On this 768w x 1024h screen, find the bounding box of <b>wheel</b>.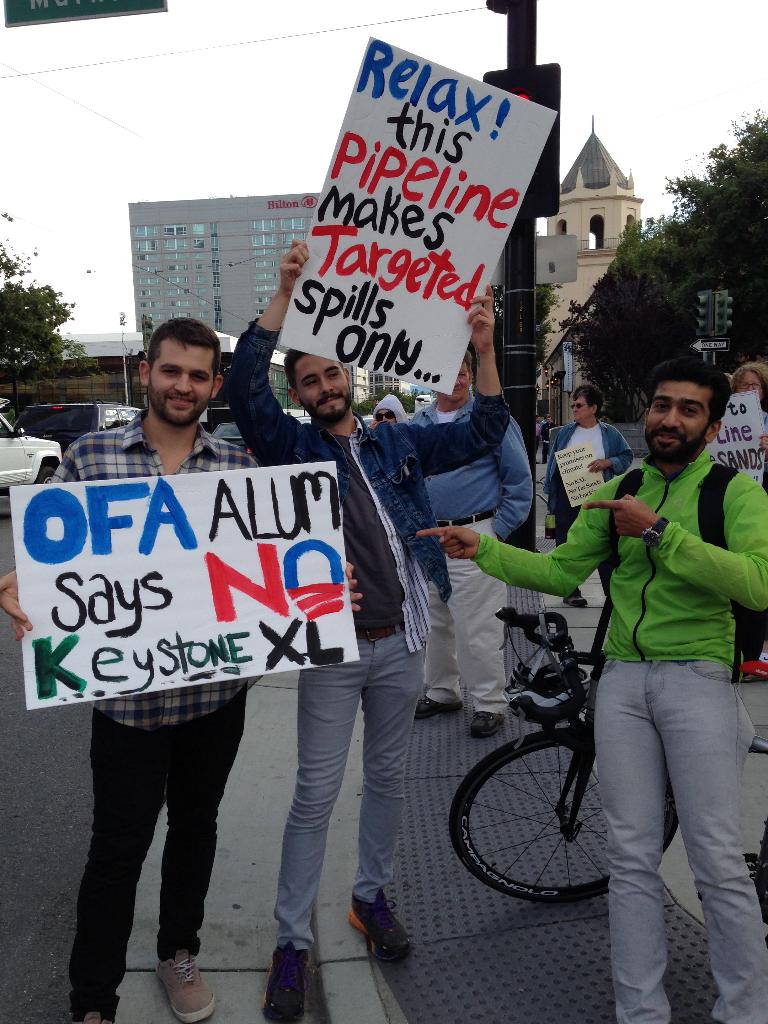
Bounding box: [460,736,626,904].
